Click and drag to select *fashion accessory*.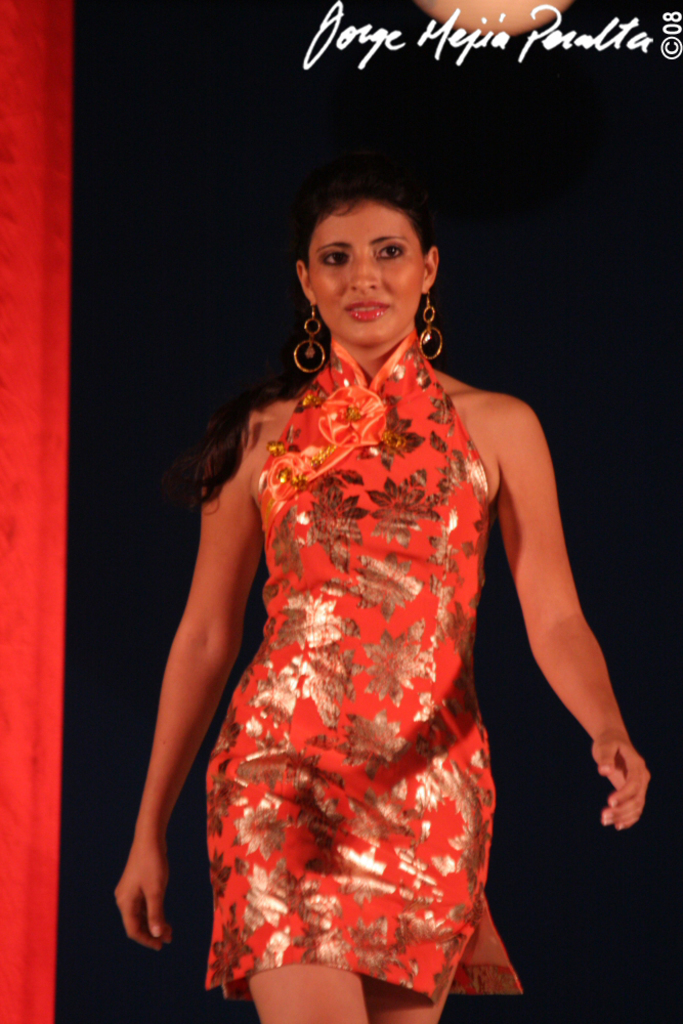
Selection: bbox=[293, 299, 328, 372].
